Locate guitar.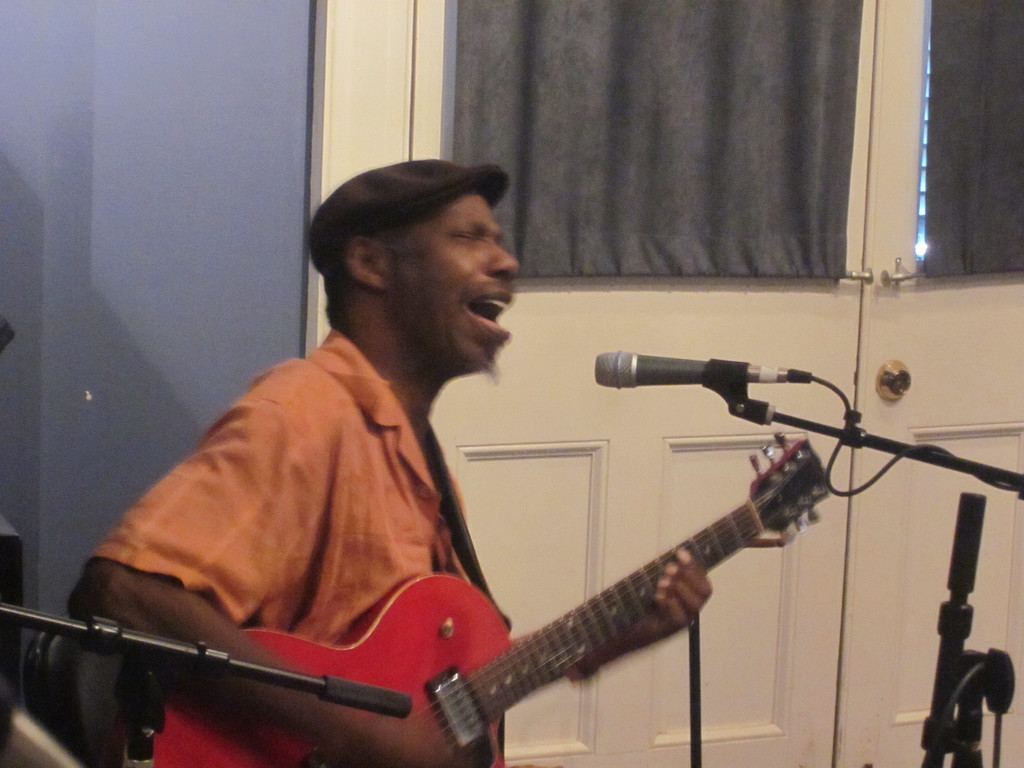
Bounding box: detection(142, 442, 835, 767).
